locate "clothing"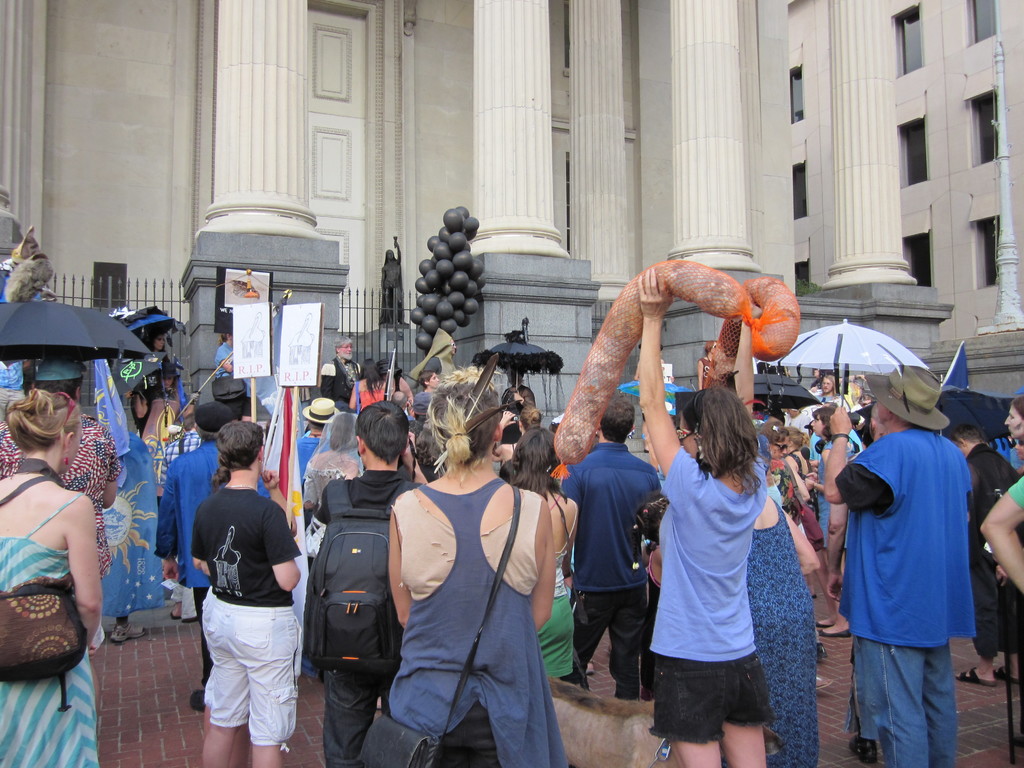
(left=657, top=445, right=765, bottom=746)
